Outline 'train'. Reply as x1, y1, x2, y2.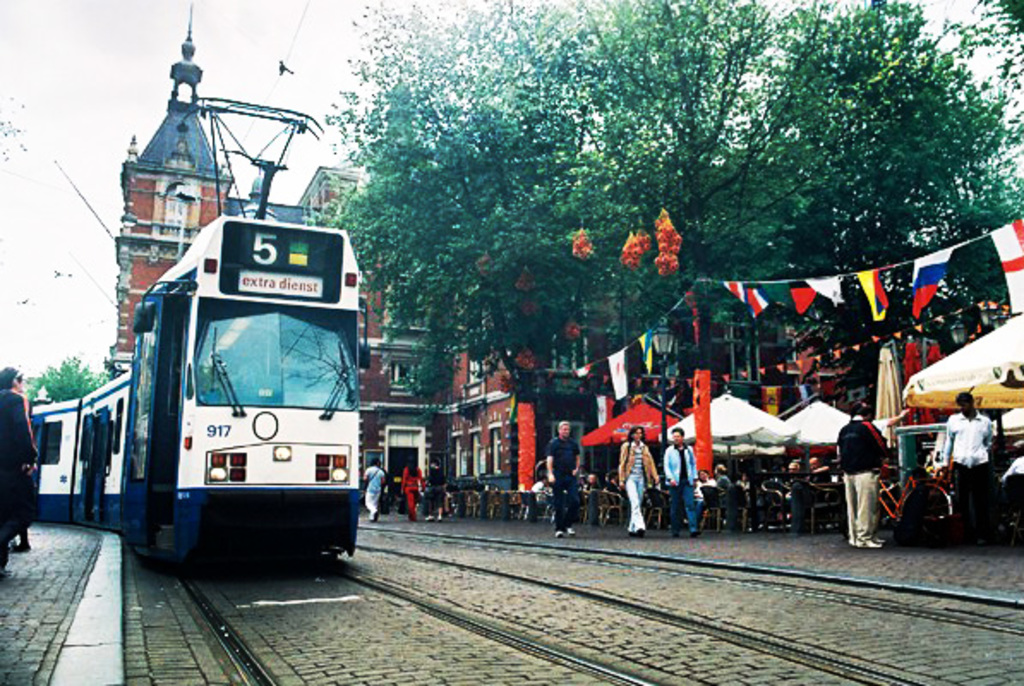
31, 103, 365, 575.
